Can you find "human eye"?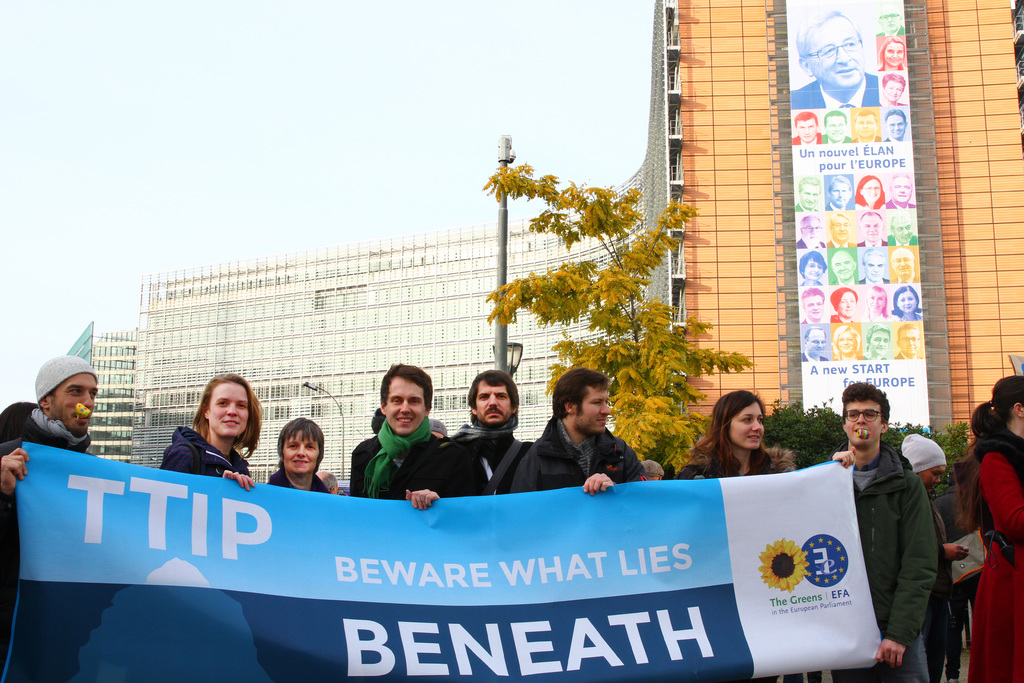
Yes, bounding box: left=897, top=227, right=904, bottom=232.
